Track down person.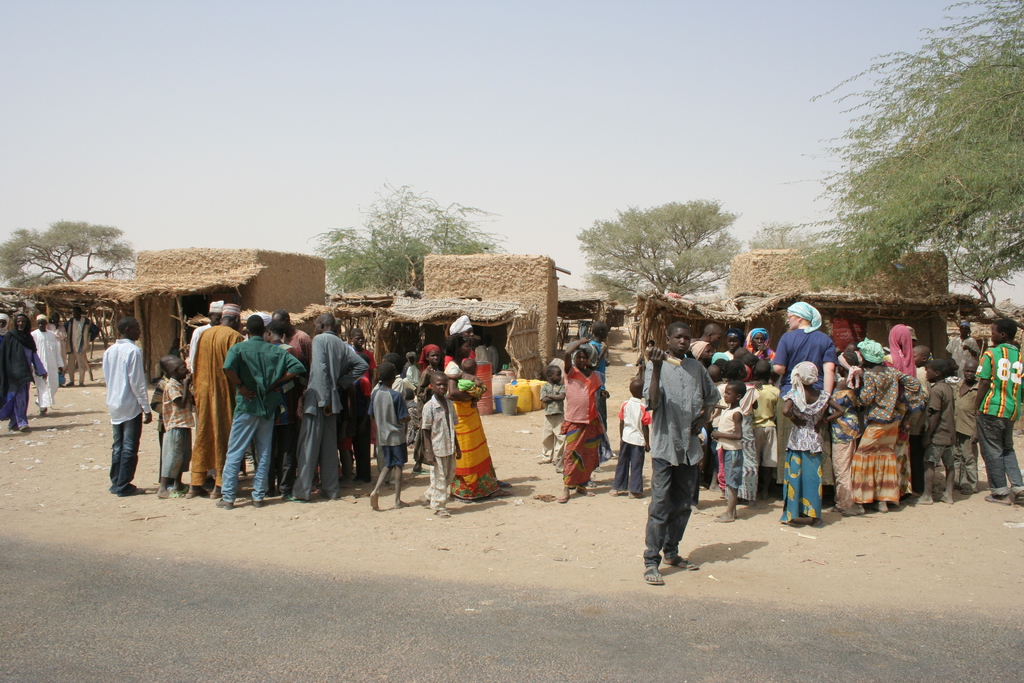
Tracked to box=[99, 313, 156, 502].
